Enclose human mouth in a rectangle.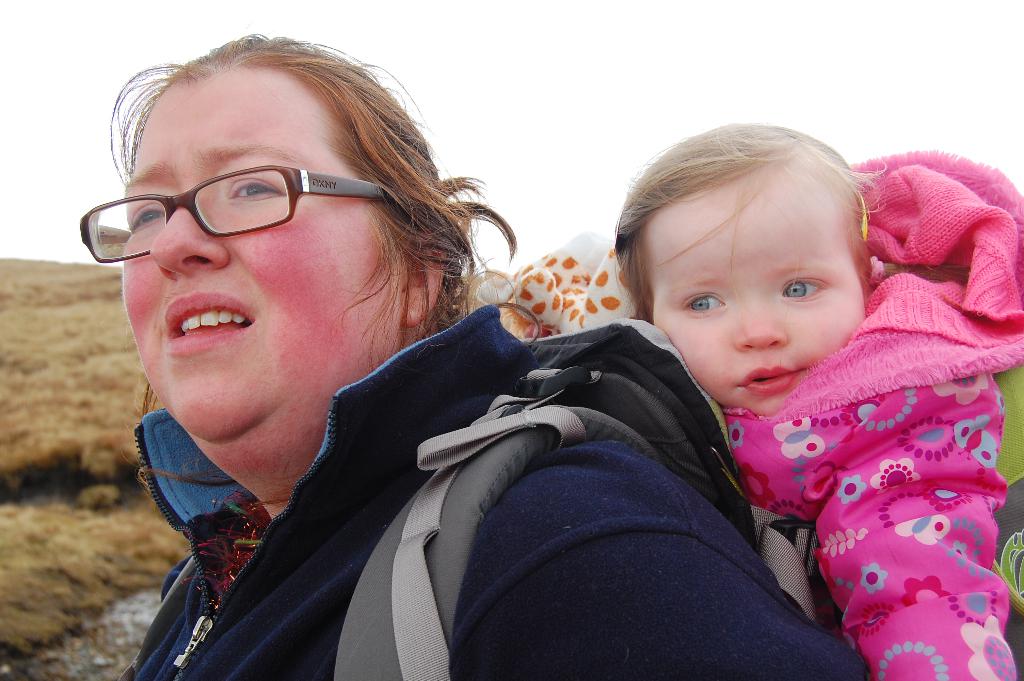
left=739, top=359, right=811, bottom=393.
